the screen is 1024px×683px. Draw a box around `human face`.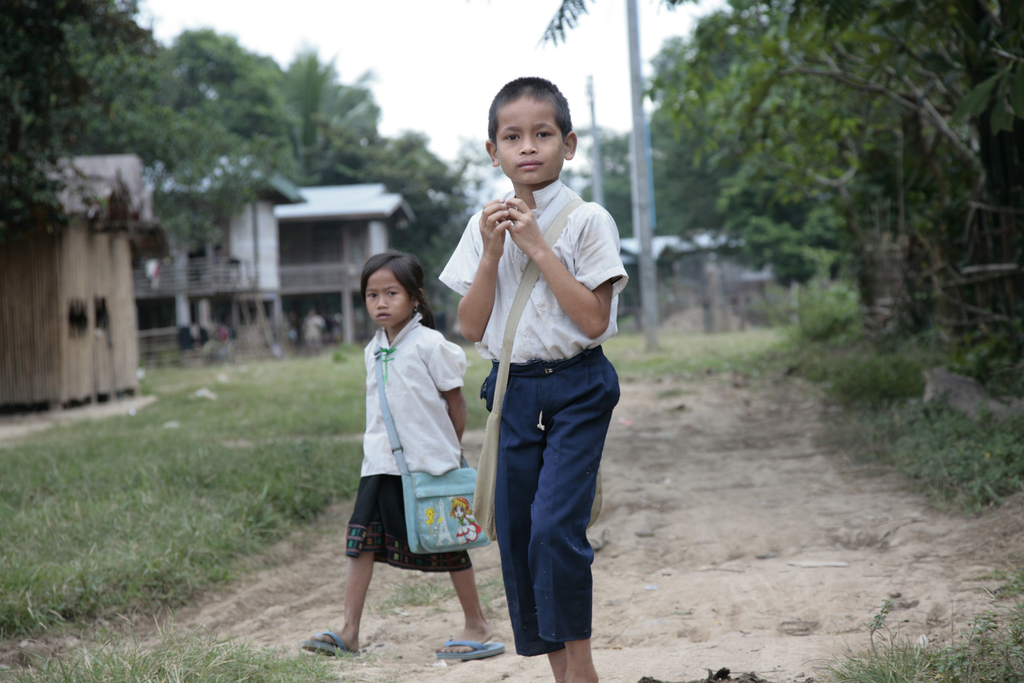
494,98,565,185.
